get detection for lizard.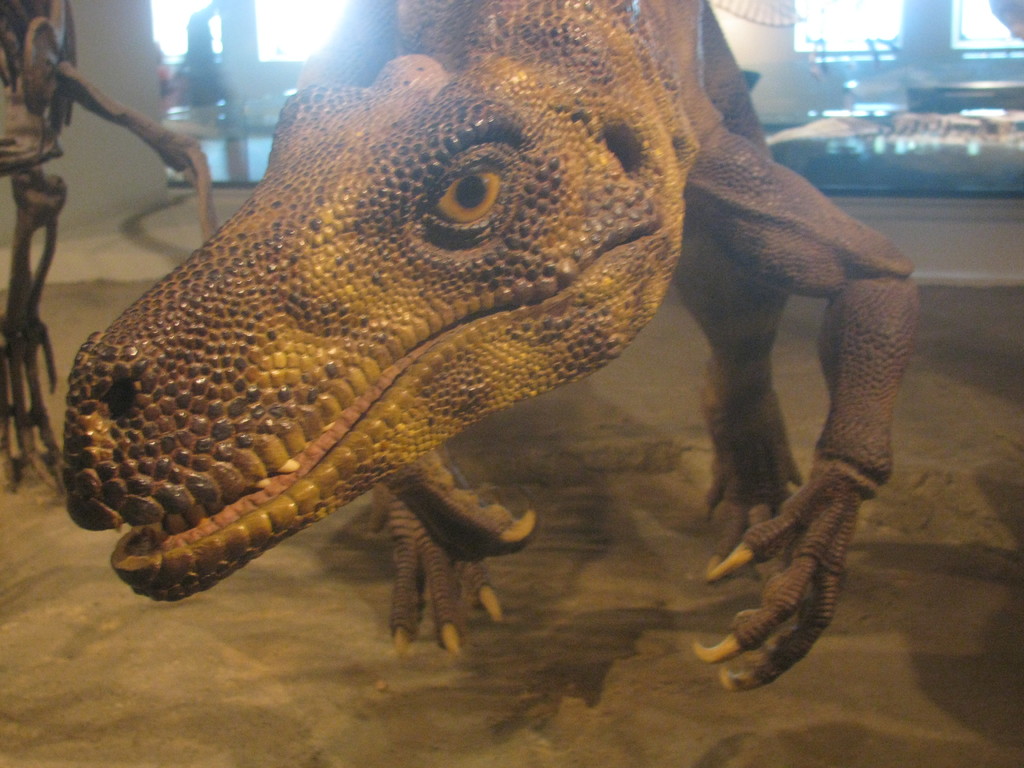
Detection: {"left": 36, "top": 34, "right": 867, "bottom": 682}.
